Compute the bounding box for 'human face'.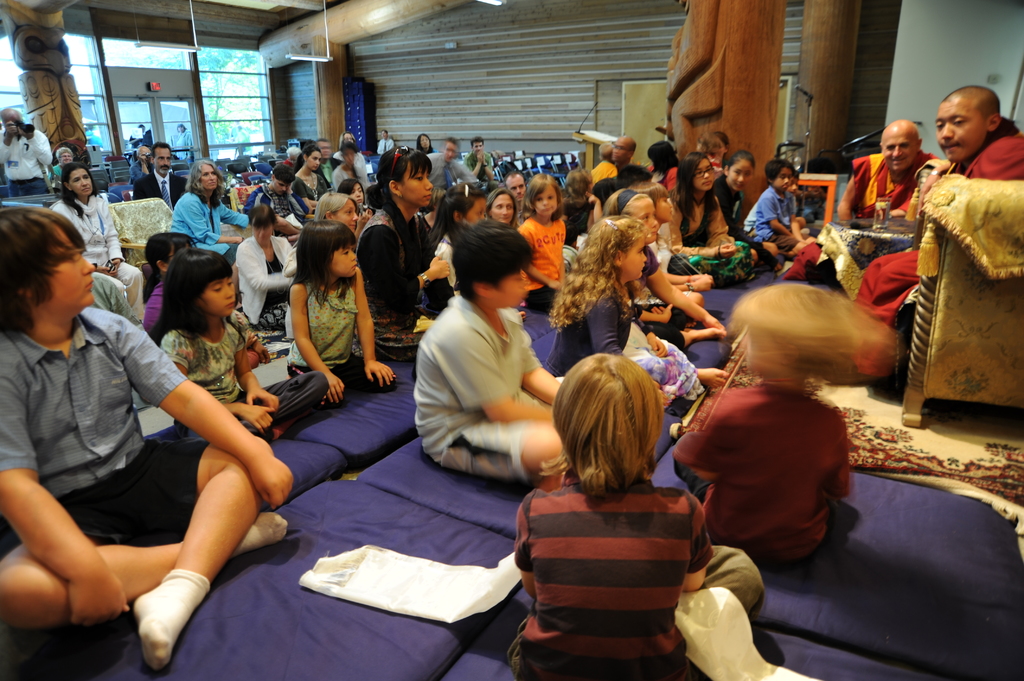
pyautogui.locateOnScreen(697, 157, 713, 195).
